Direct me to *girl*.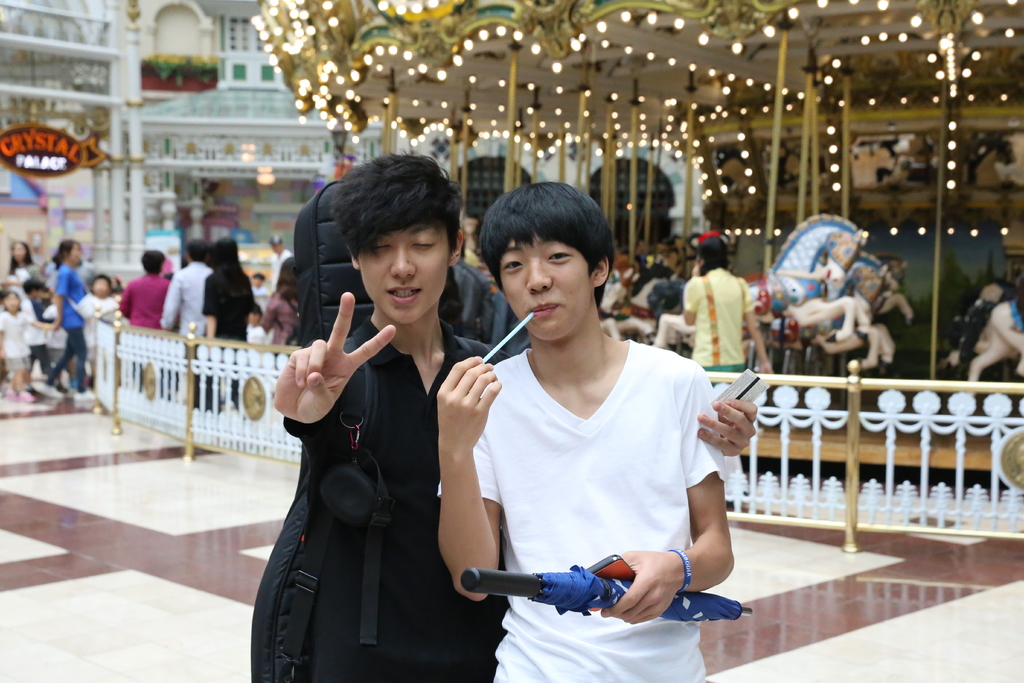
Direction: x1=0 y1=287 x2=52 y2=407.
